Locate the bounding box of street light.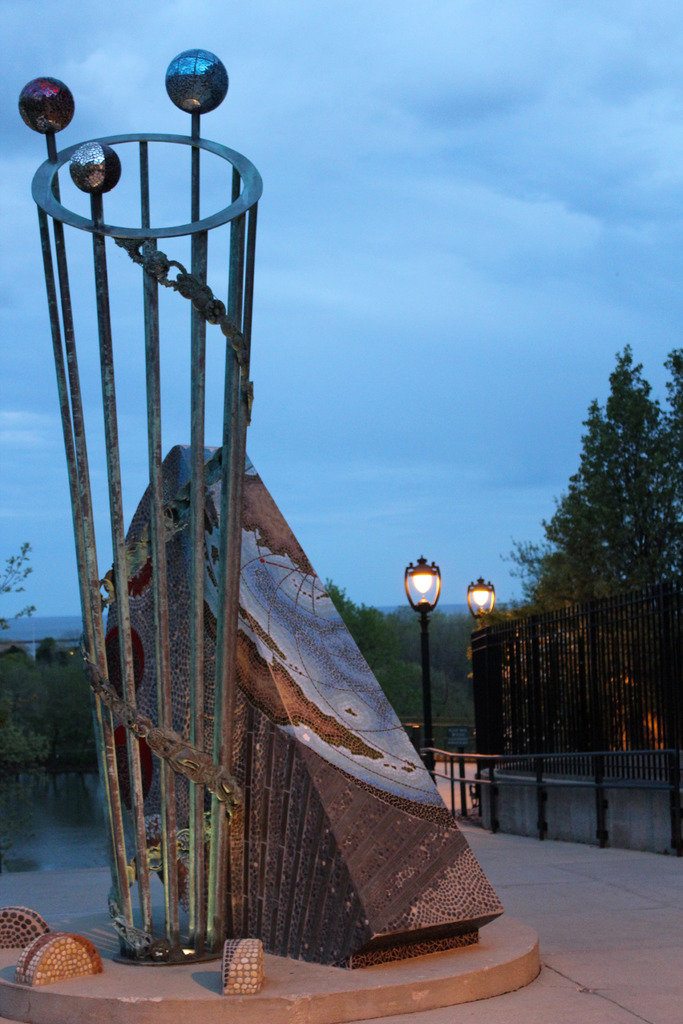
Bounding box: [403,568,440,771].
